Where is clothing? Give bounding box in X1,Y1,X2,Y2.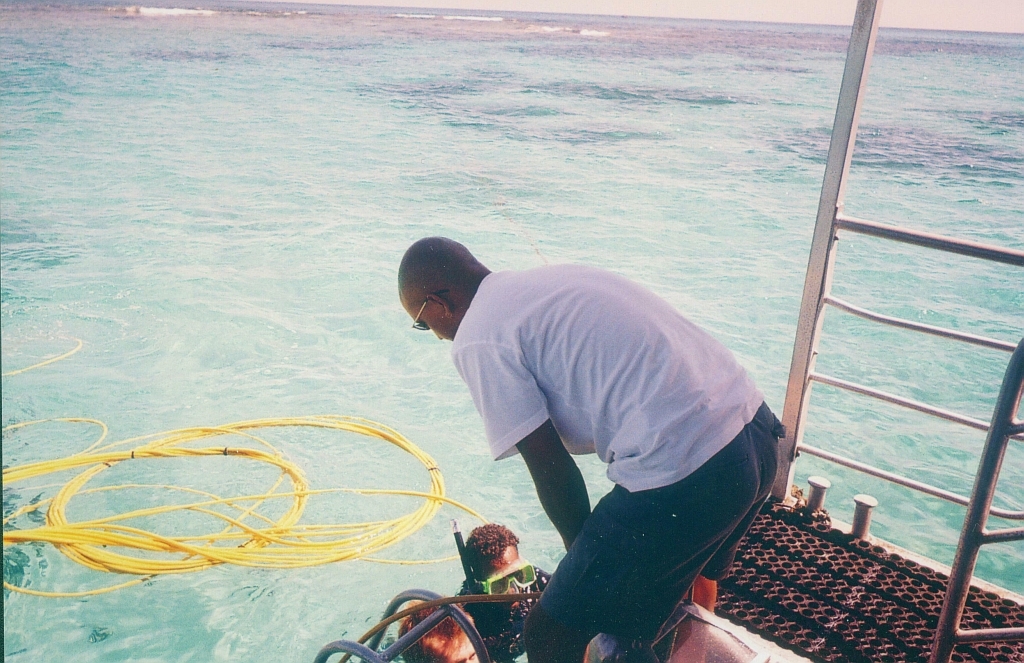
450,264,786,662.
